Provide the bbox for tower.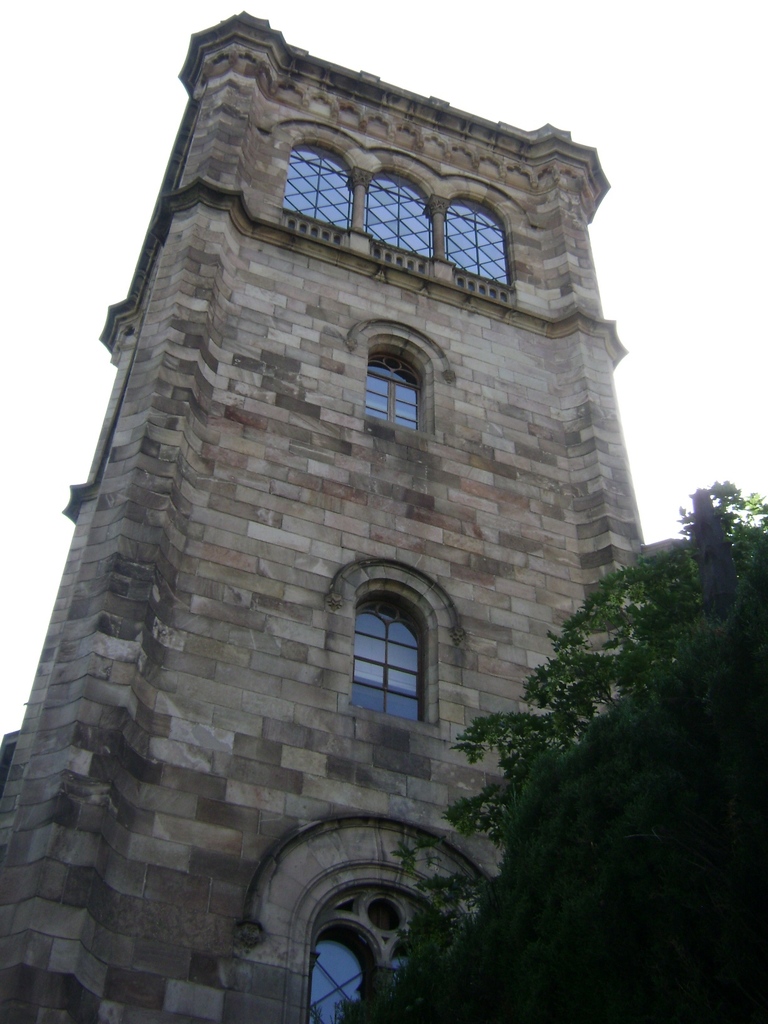
[x1=21, y1=26, x2=648, y2=971].
